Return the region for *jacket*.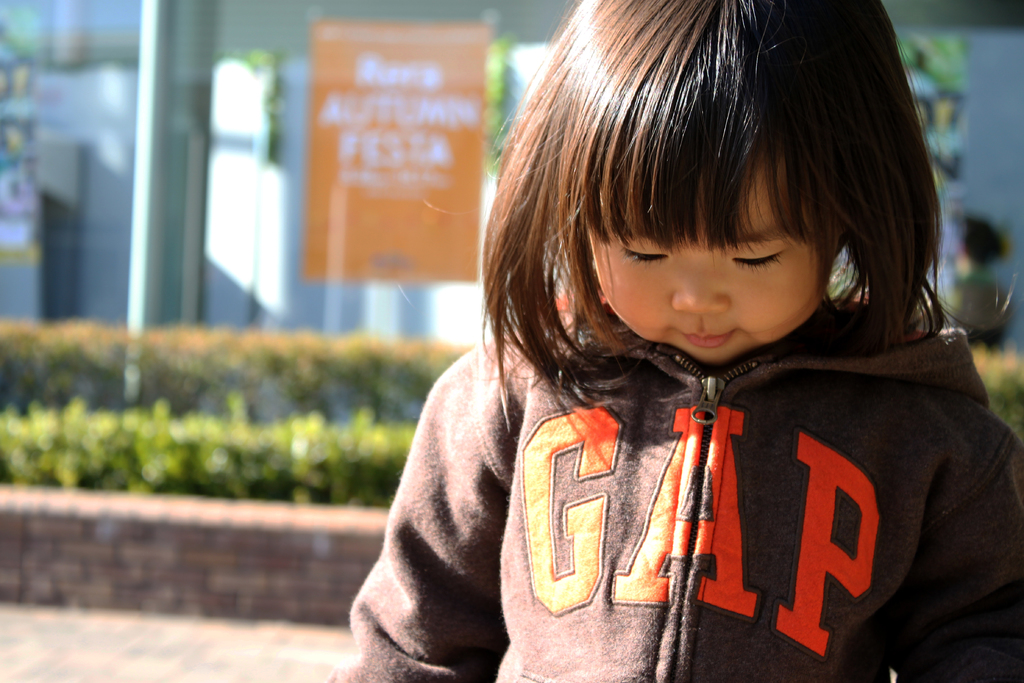
<box>321,294,1023,682</box>.
